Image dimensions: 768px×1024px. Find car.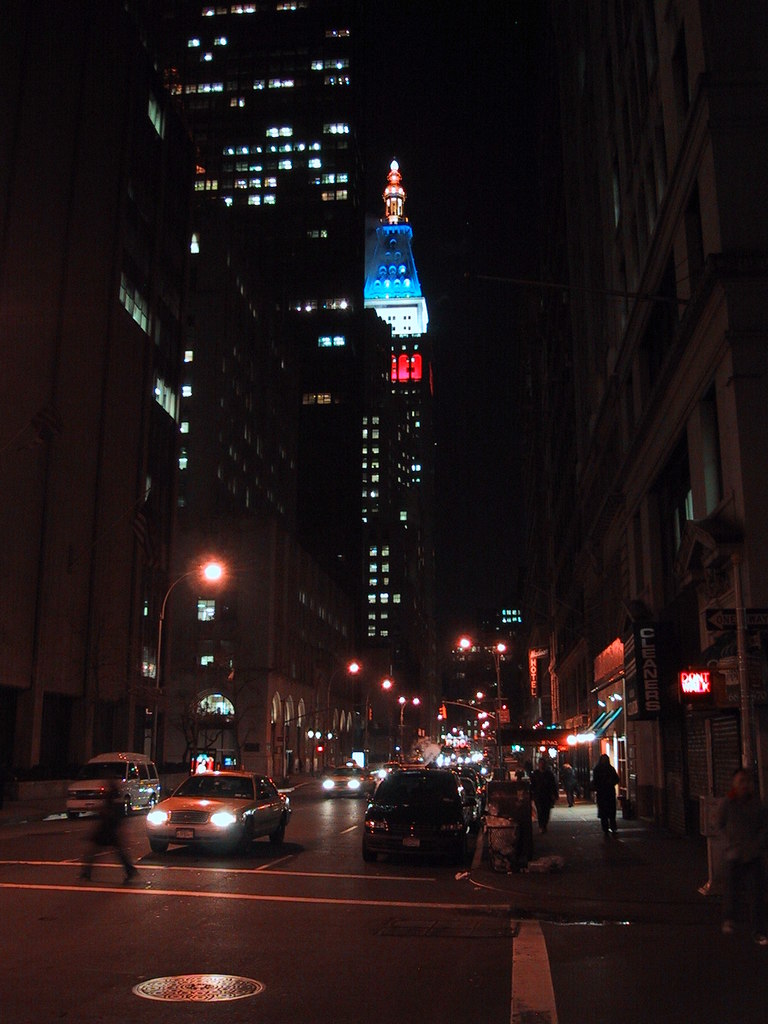
(left=142, top=765, right=291, bottom=858).
